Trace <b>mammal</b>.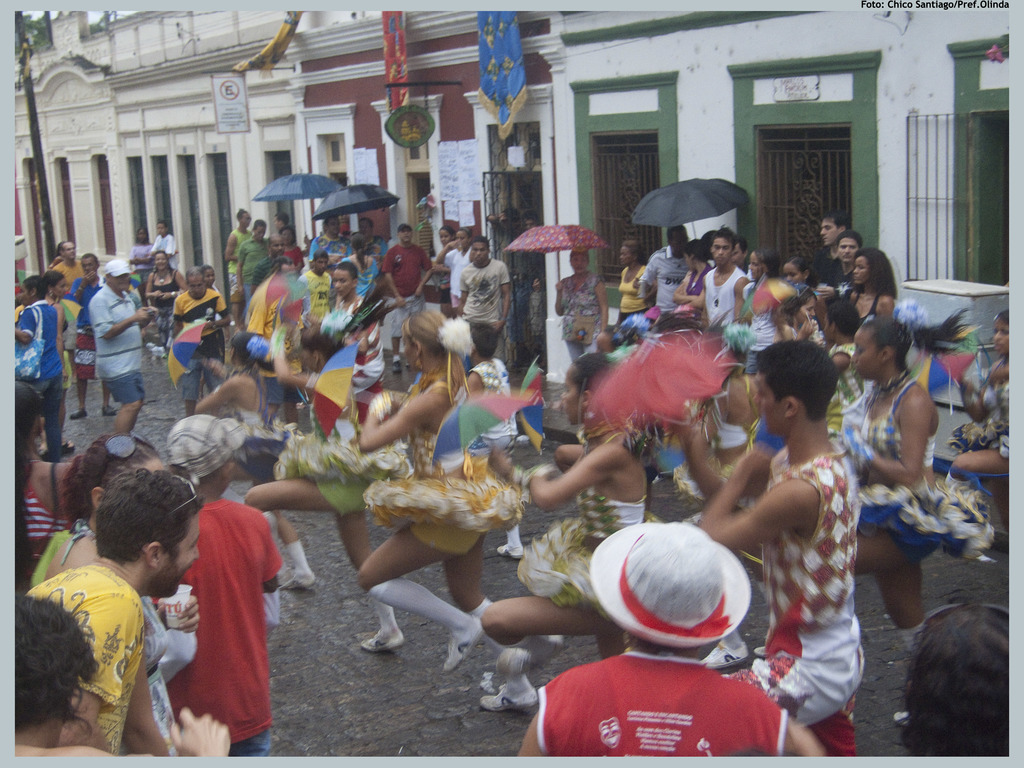
Traced to select_region(466, 325, 540, 503).
